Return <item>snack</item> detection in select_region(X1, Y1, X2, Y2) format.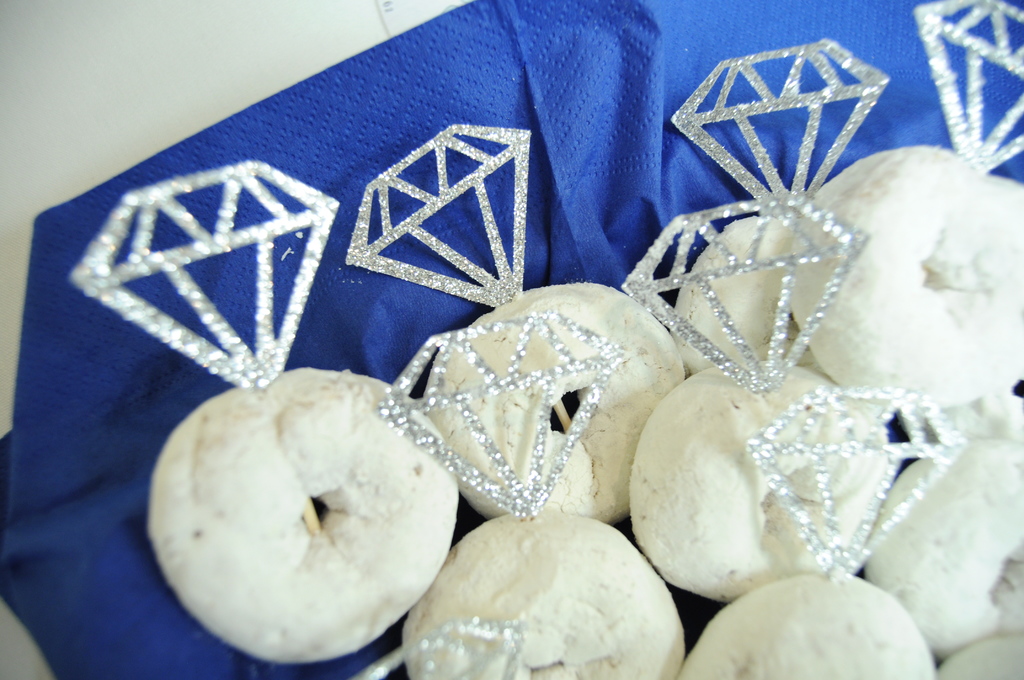
select_region(780, 139, 1023, 414).
